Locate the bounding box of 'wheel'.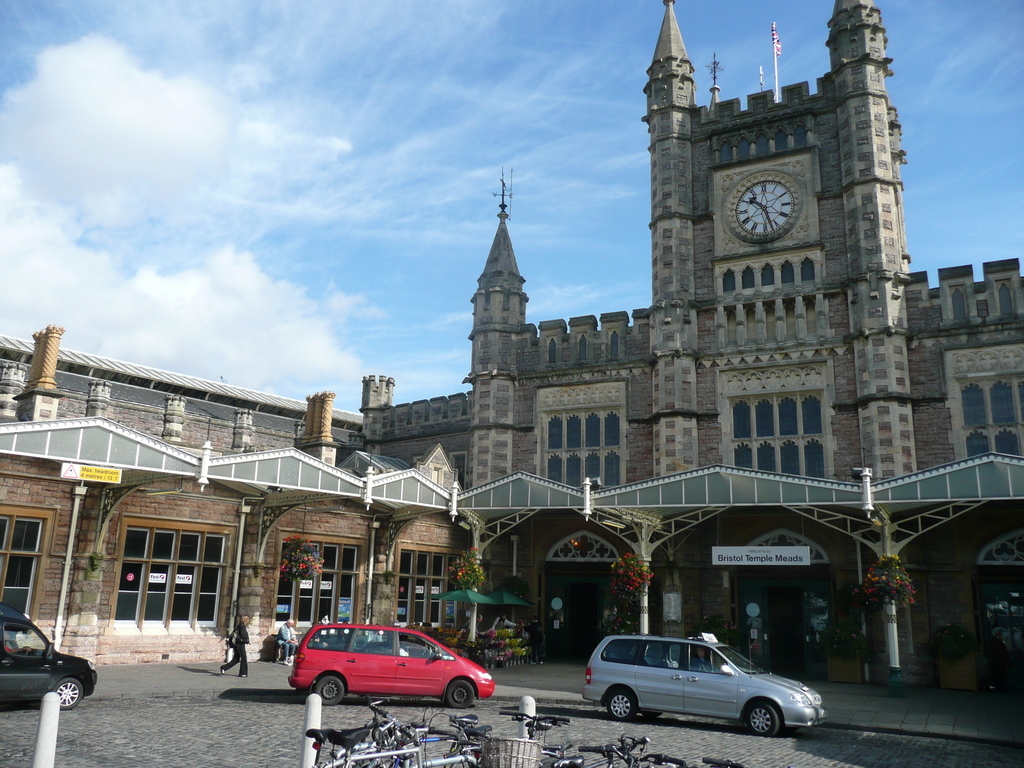
Bounding box: (left=440, top=676, right=477, bottom=708).
